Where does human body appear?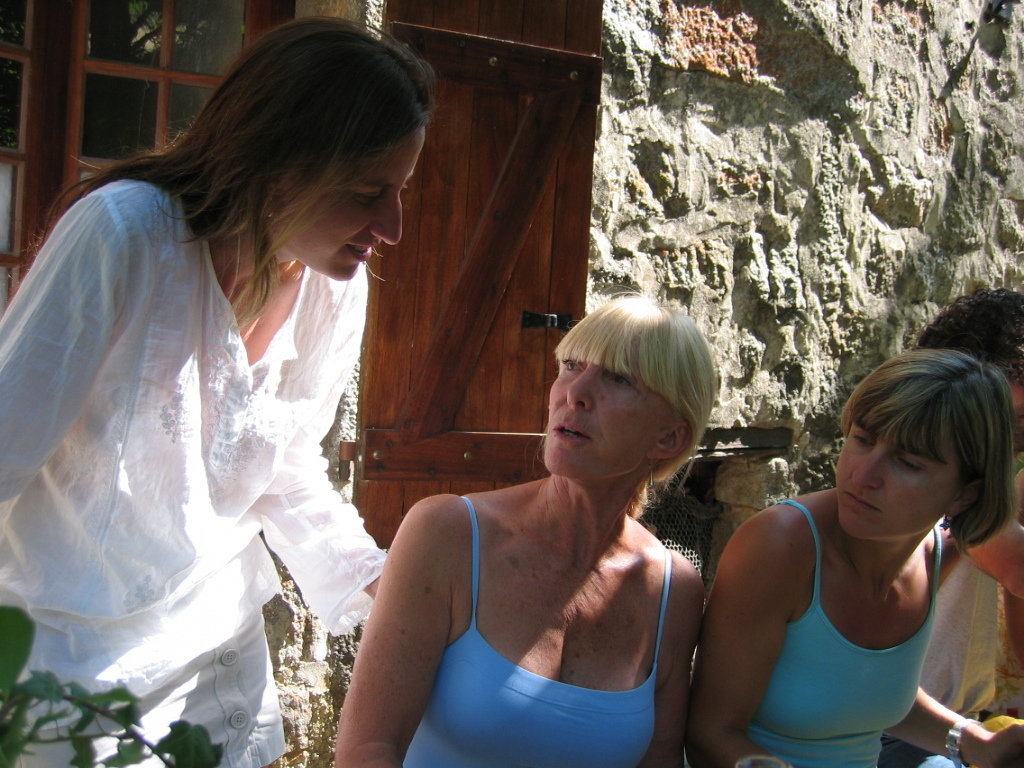
Appears at (x1=685, y1=488, x2=1023, y2=767).
